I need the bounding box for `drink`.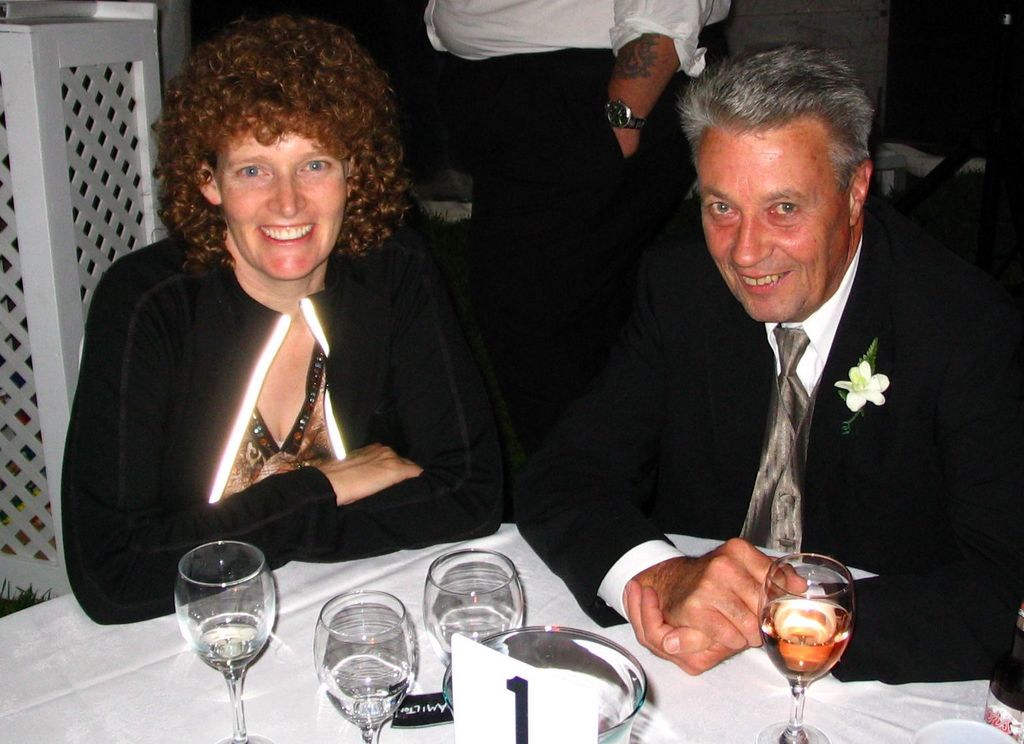
Here it is: {"left": 327, "top": 658, "right": 414, "bottom": 727}.
